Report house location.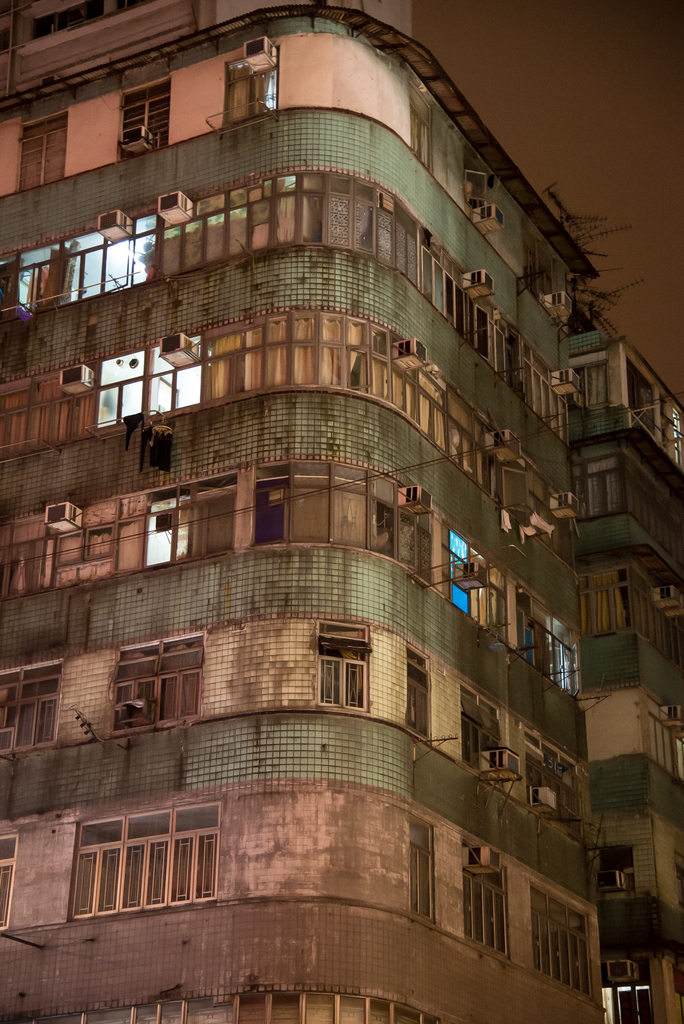
Report: (x1=572, y1=321, x2=683, y2=1023).
